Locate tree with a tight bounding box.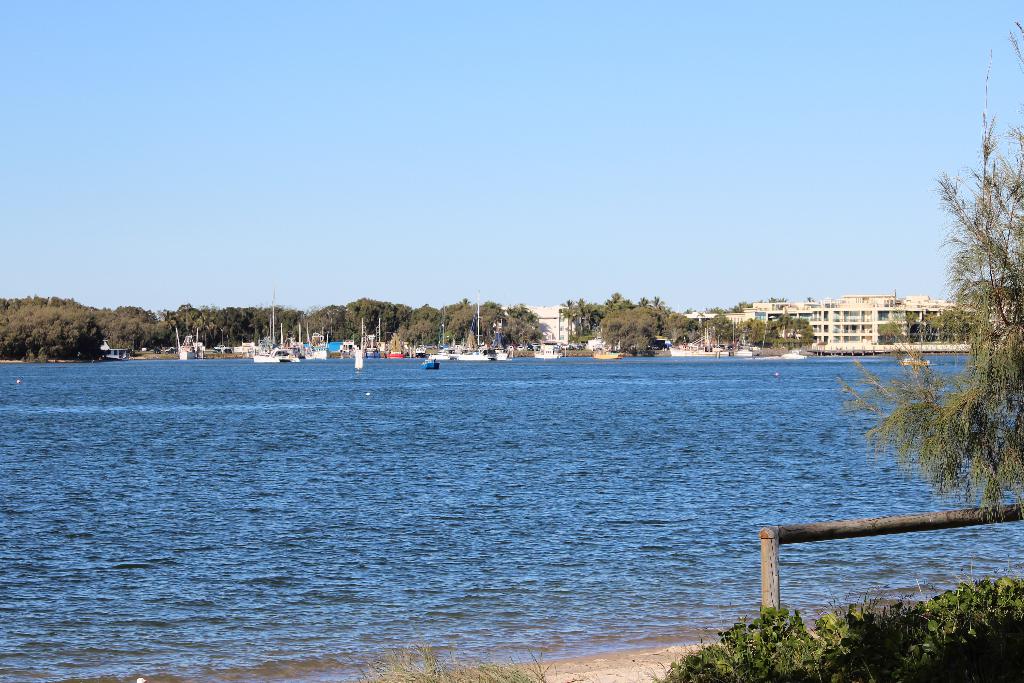
258, 300, 309, 353.
